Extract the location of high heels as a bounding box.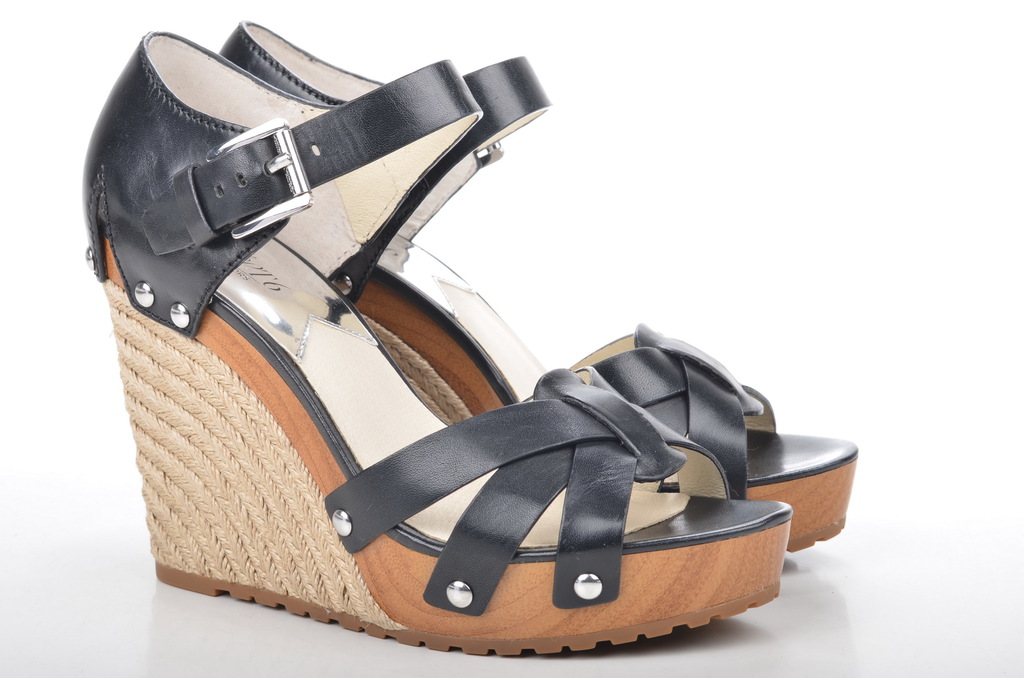
x1=86 y1=8 x2=803 y2=632.
